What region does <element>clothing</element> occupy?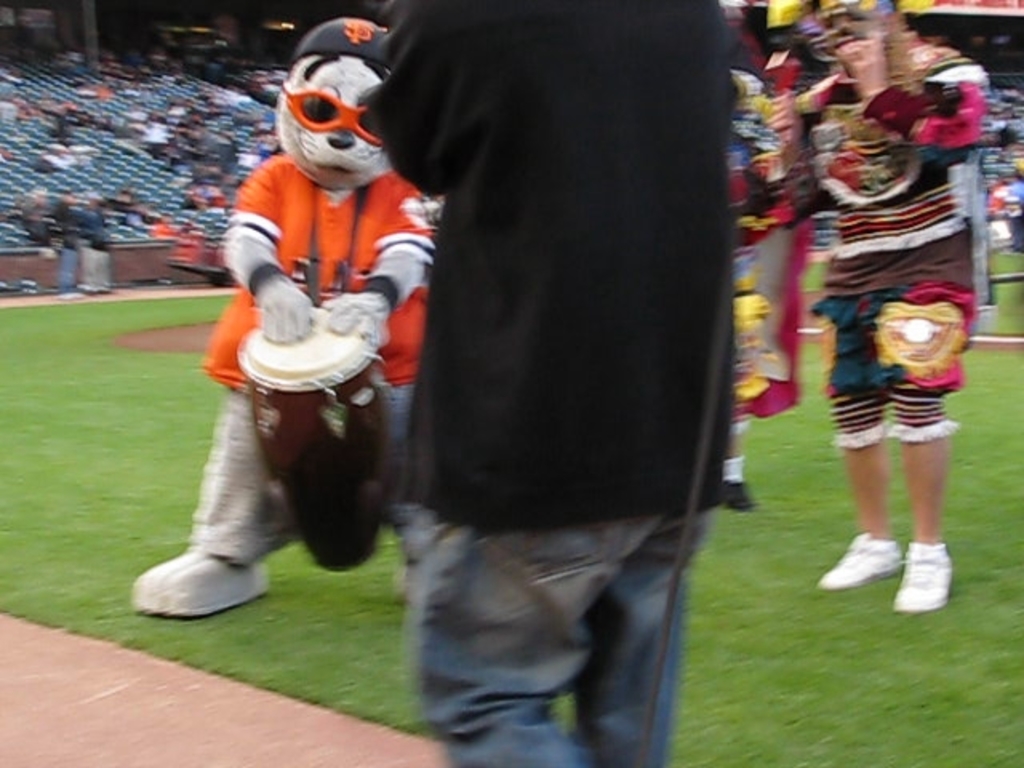
{"x1": 360, "y1": 0, "x2": 736, "y2": 658}.
